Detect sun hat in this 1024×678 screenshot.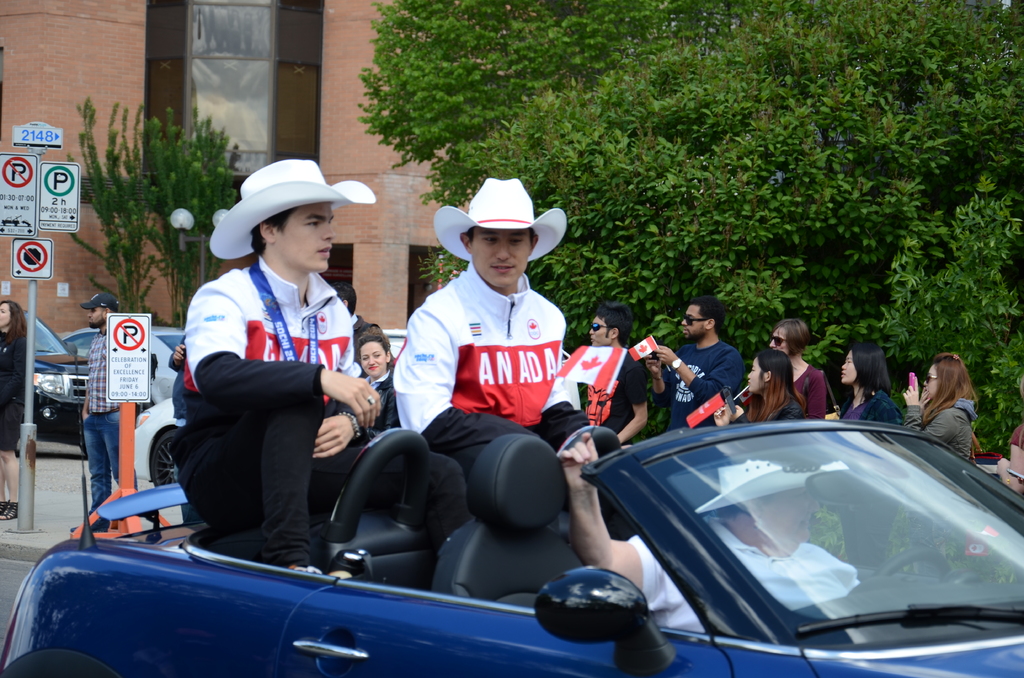
Detection: <region>205, 157, 378, 263</region>.
